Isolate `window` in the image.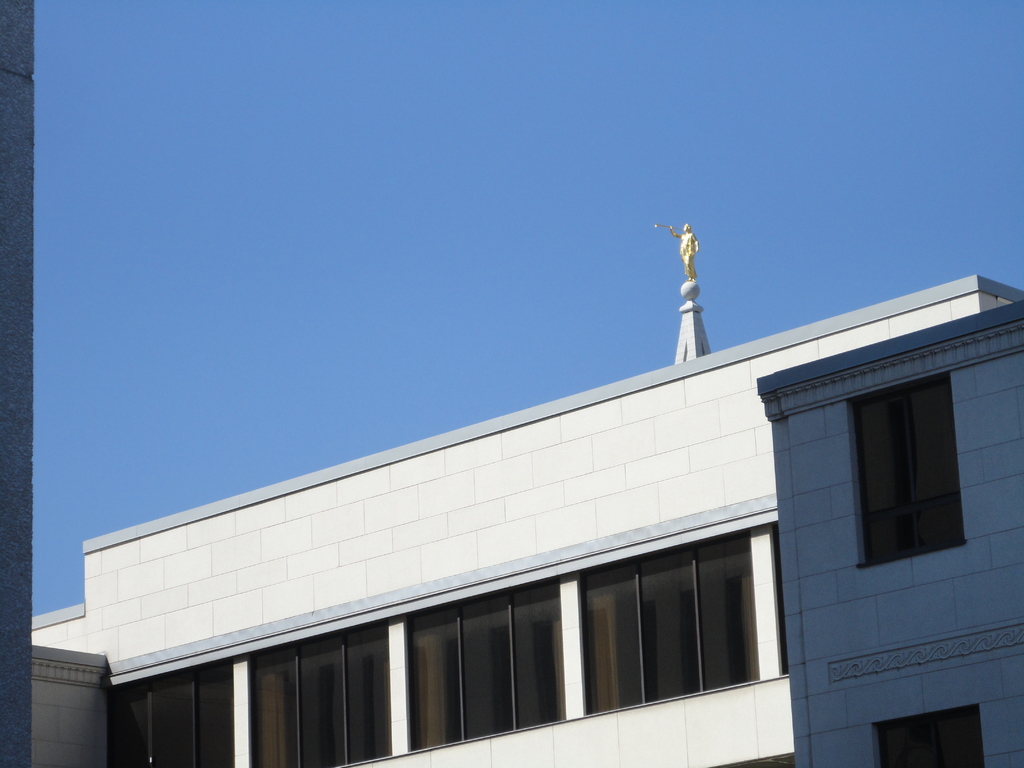
Isolated region: BBox(247, 614, 392, 767).
